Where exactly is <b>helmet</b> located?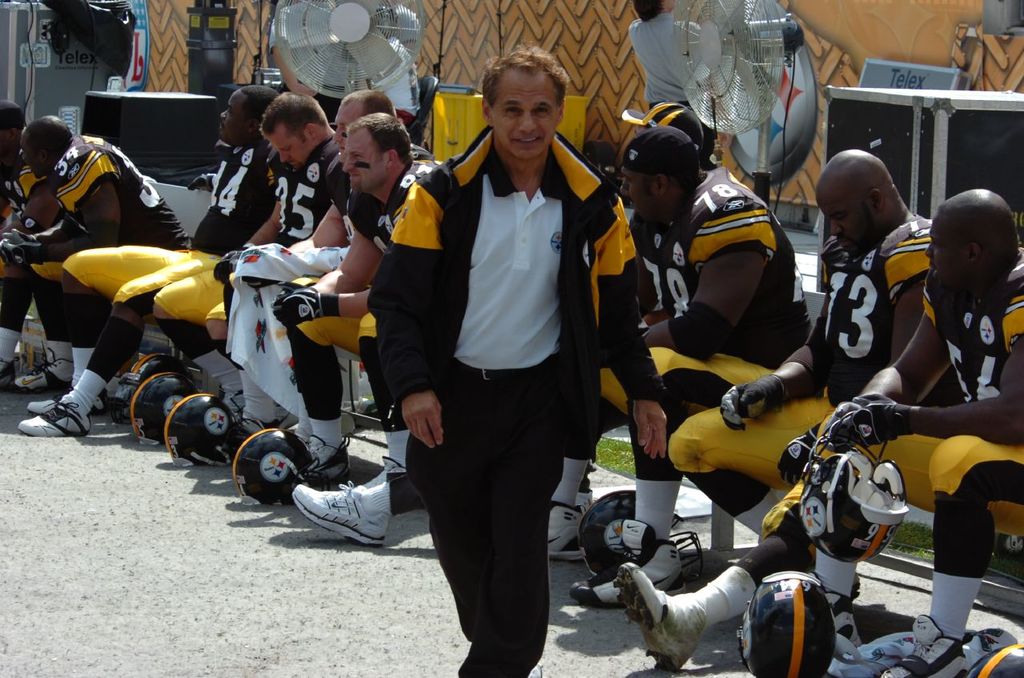
Its bounding box is bbox(130, 380, 195, 442).
